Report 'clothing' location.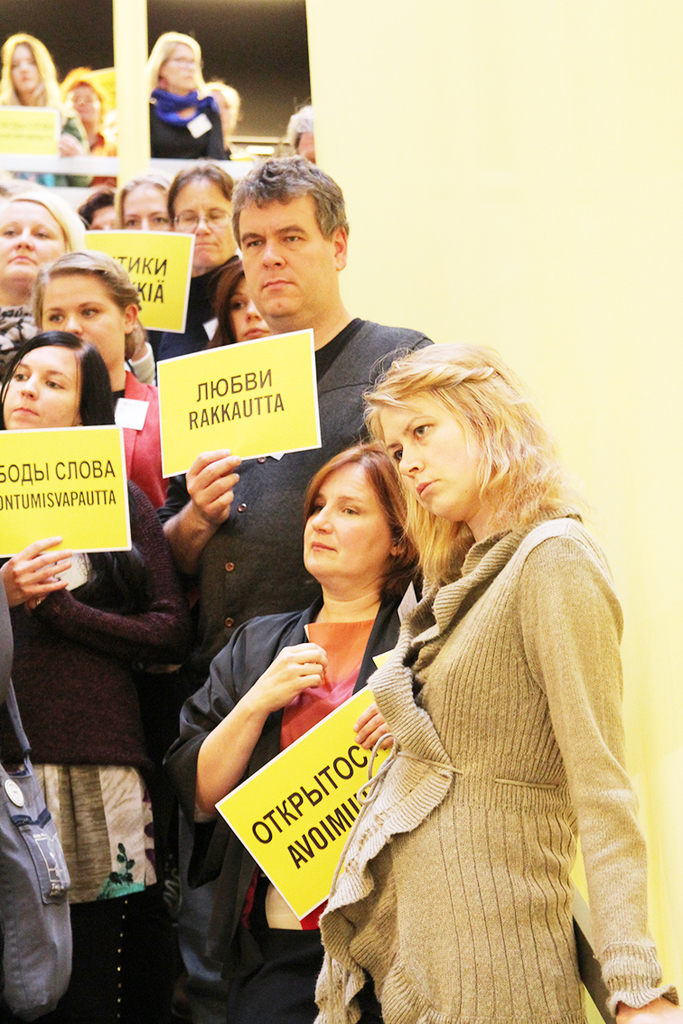
Report: locate(373, 491, 650, 999).
